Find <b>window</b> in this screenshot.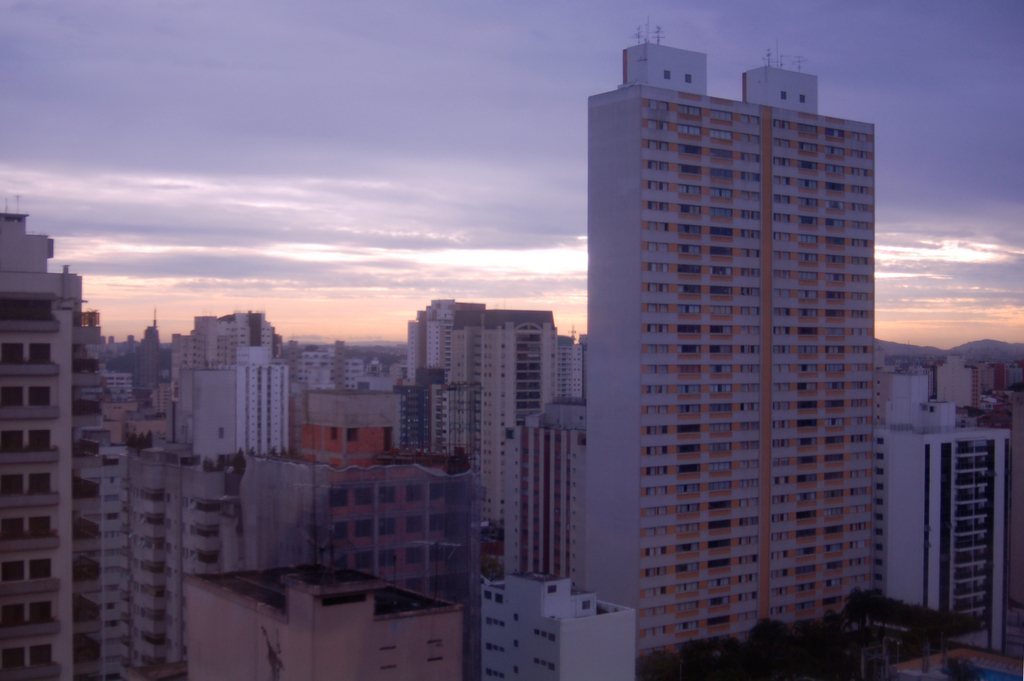
The bounding box for <b>window</b> is (826, 418, 844, 425).
